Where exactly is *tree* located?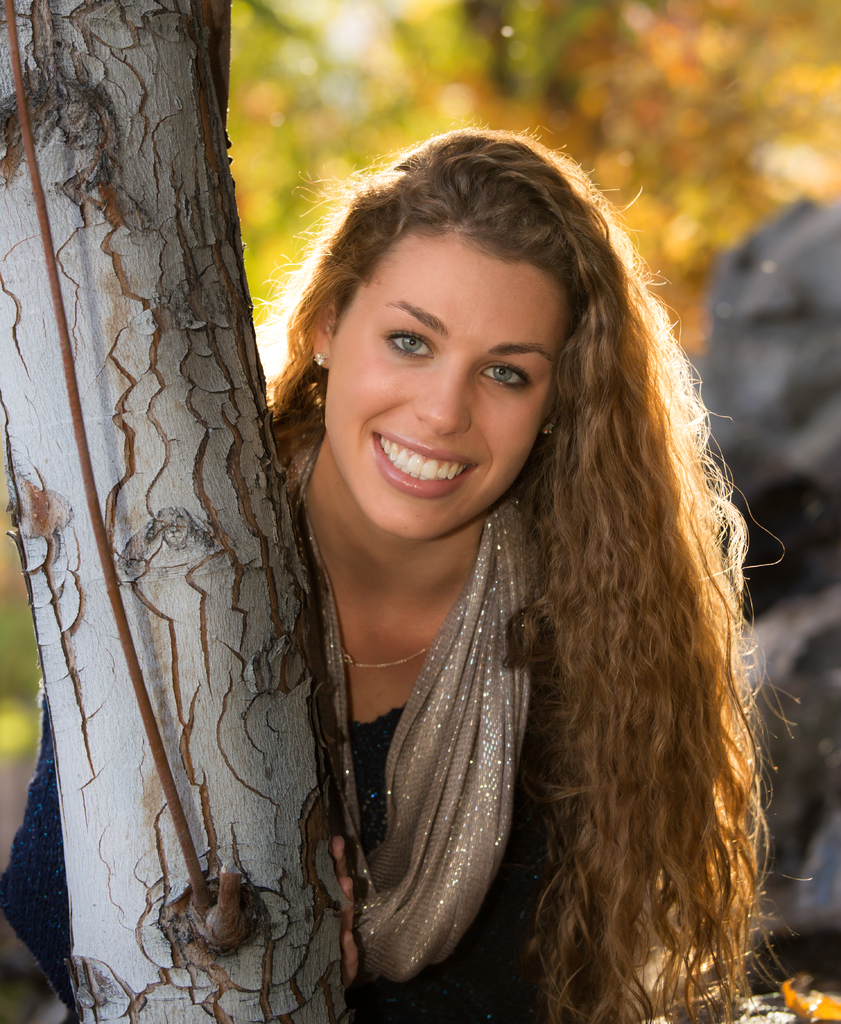
Its bounding box is x1=357, y1=0, x2=840, y2=352.
